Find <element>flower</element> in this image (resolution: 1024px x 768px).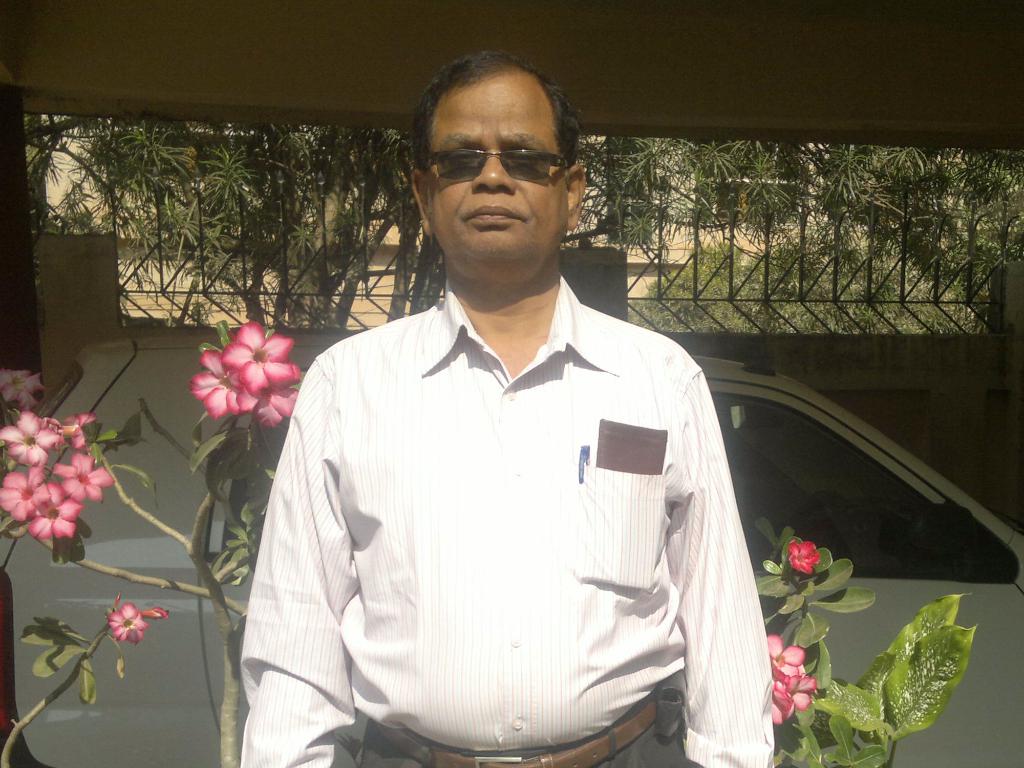
region(772, 634, 804, 680).
